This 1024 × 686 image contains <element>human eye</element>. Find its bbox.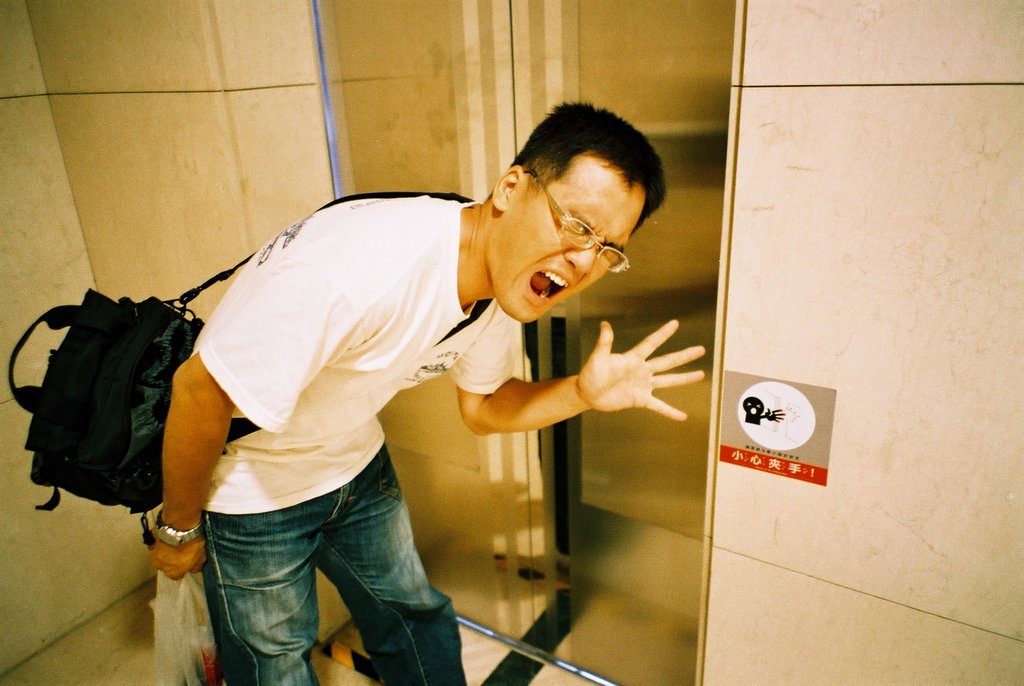
(left=566, top=218, right=583, bottom=239).
